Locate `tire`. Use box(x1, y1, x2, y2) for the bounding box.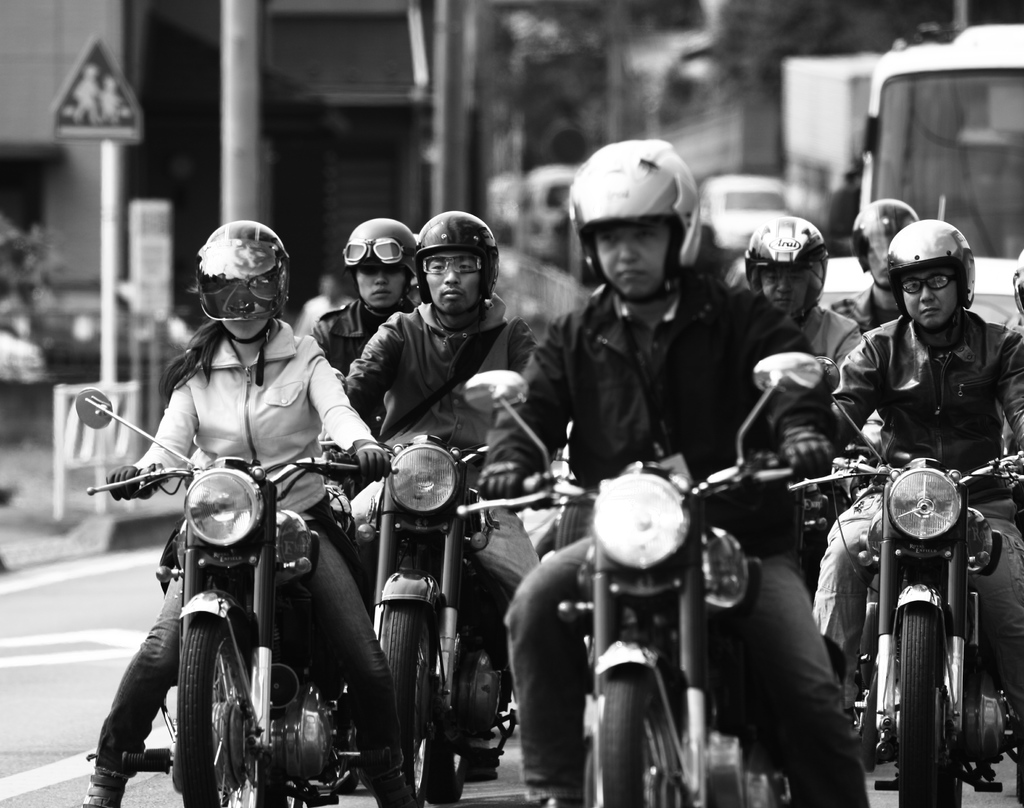
box(588, 644, 694, 807).
